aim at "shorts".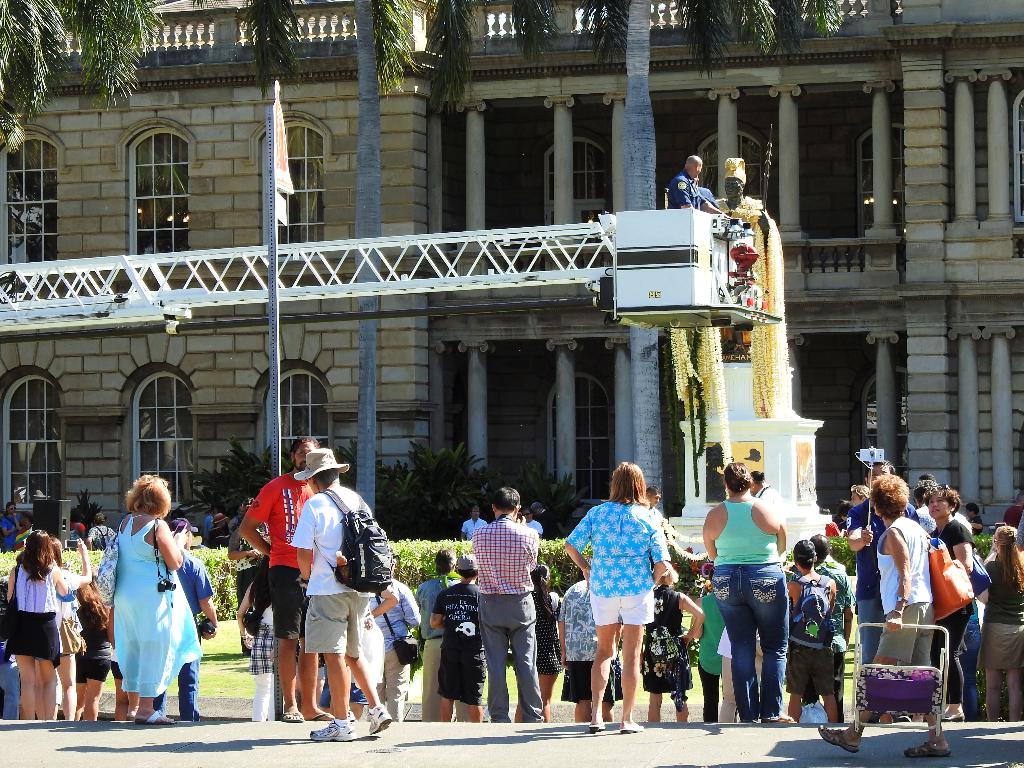
Aimed at {"left": 785, "top": 652, "right": 836, "bottom": 697}.
